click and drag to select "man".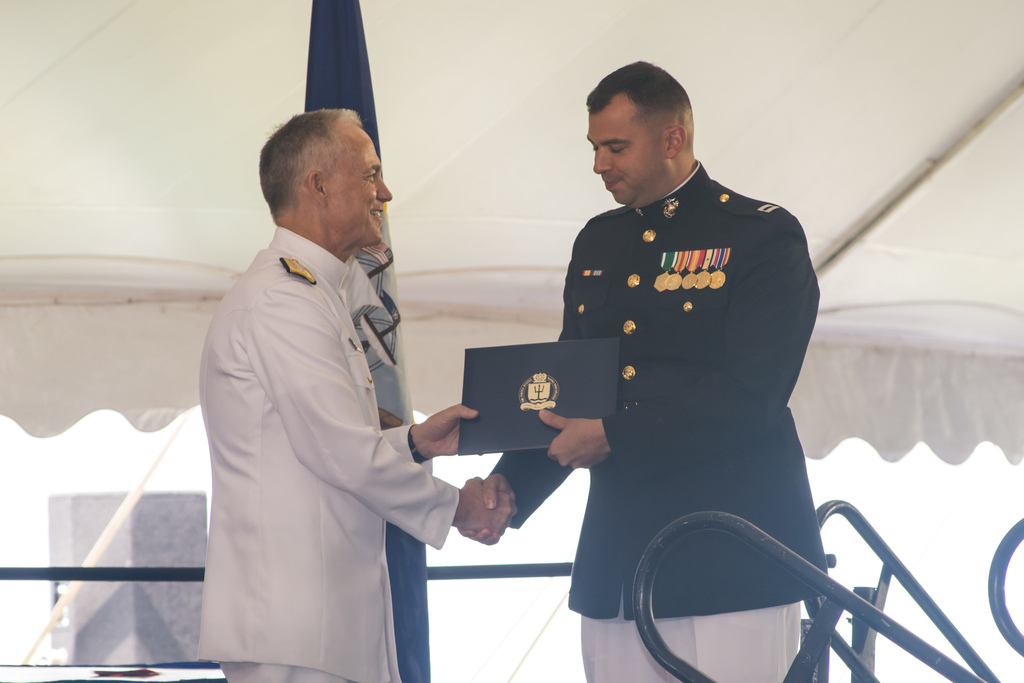
Selection: BBox(186, 74, 472, 682).
